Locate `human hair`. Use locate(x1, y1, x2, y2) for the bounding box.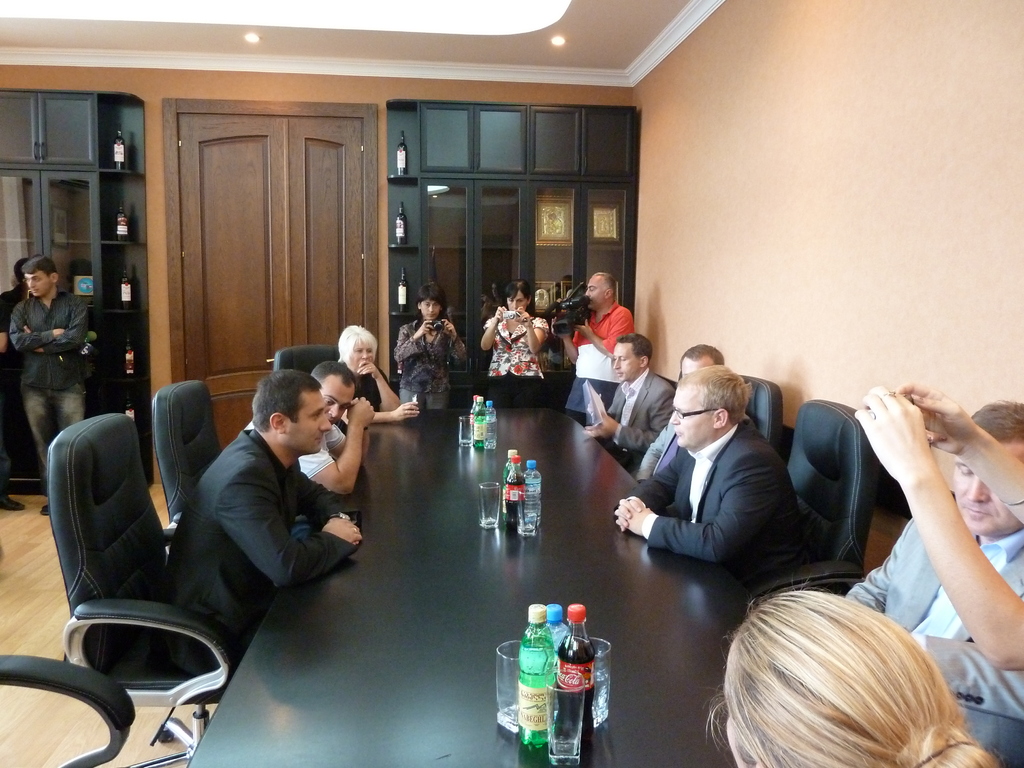
locate(689, 584, 961, 767).
